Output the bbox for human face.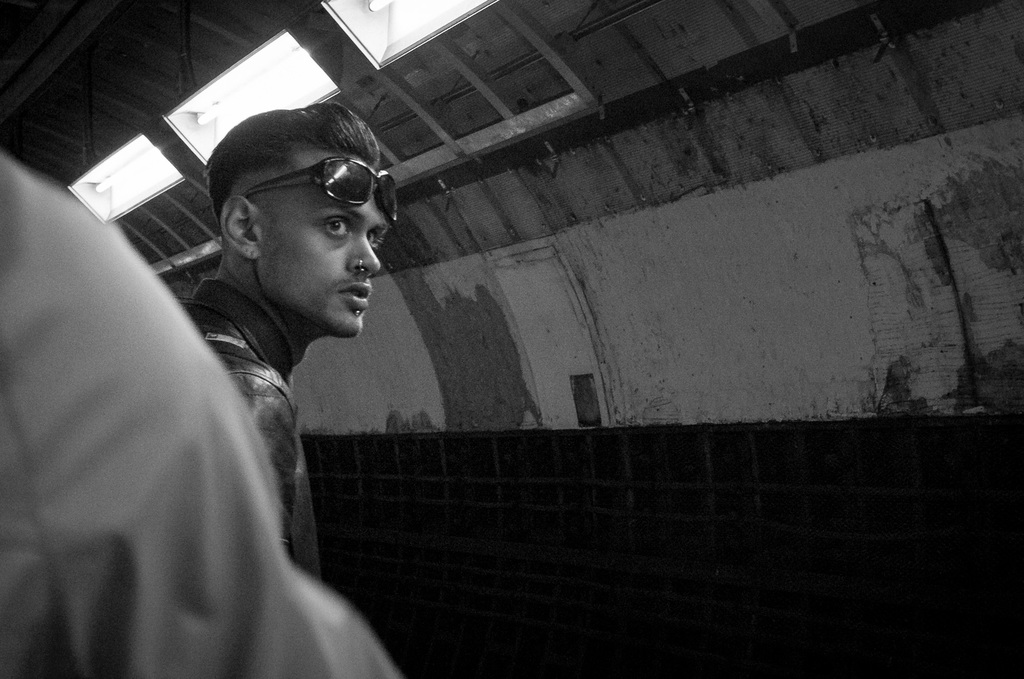
BBox(262, 149, 392, 340).
